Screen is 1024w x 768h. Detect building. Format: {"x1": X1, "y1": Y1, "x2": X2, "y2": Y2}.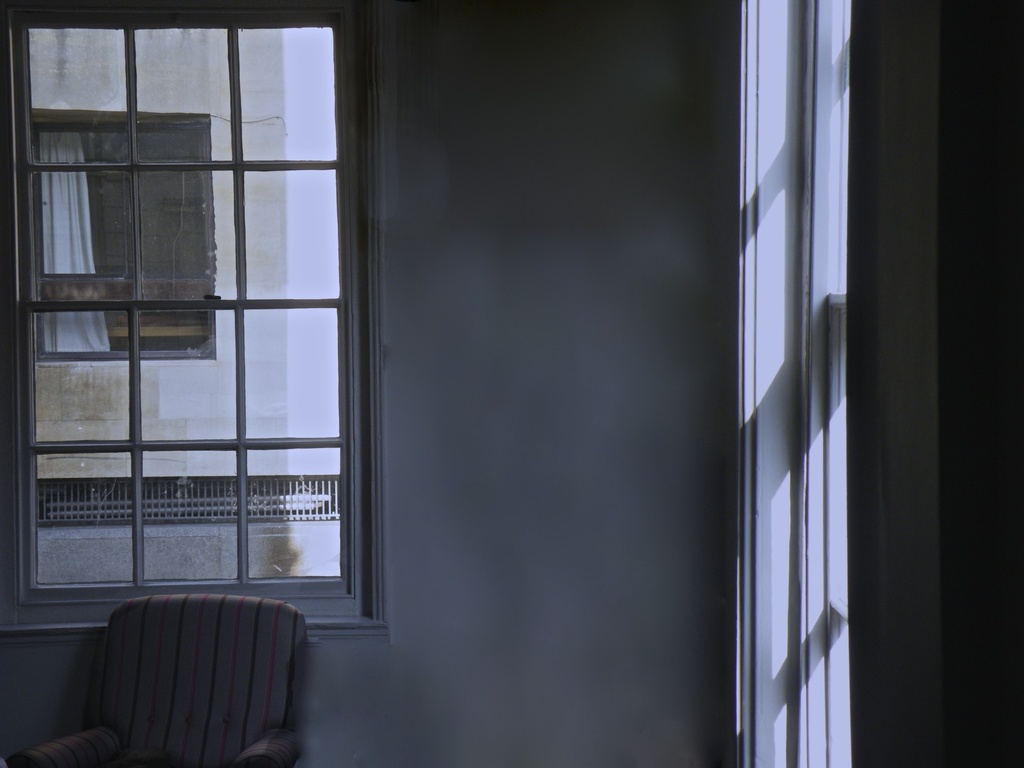
{"x1": 0, "y1": 3, "x2": 1023, "y2": 767}.
